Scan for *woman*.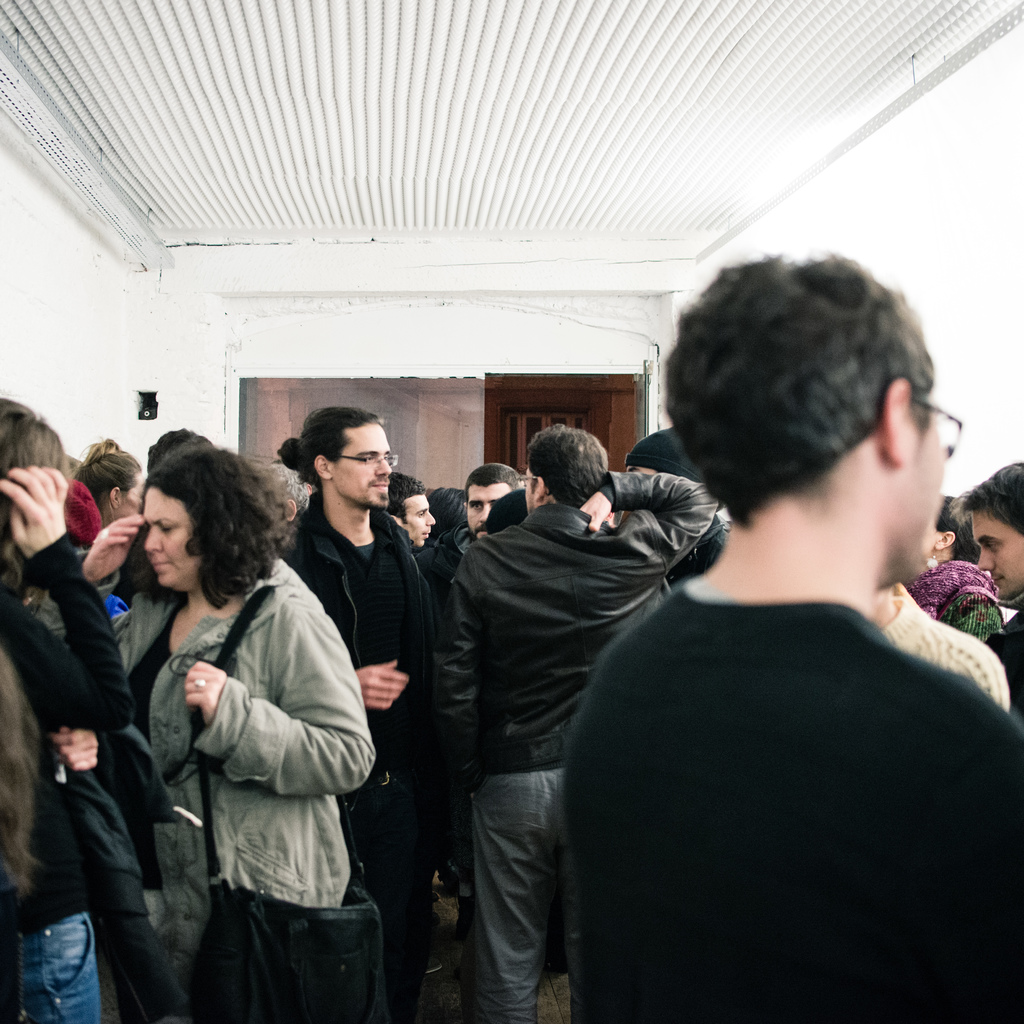
Scan result: <region>112, 443, 364, 983</region>.
